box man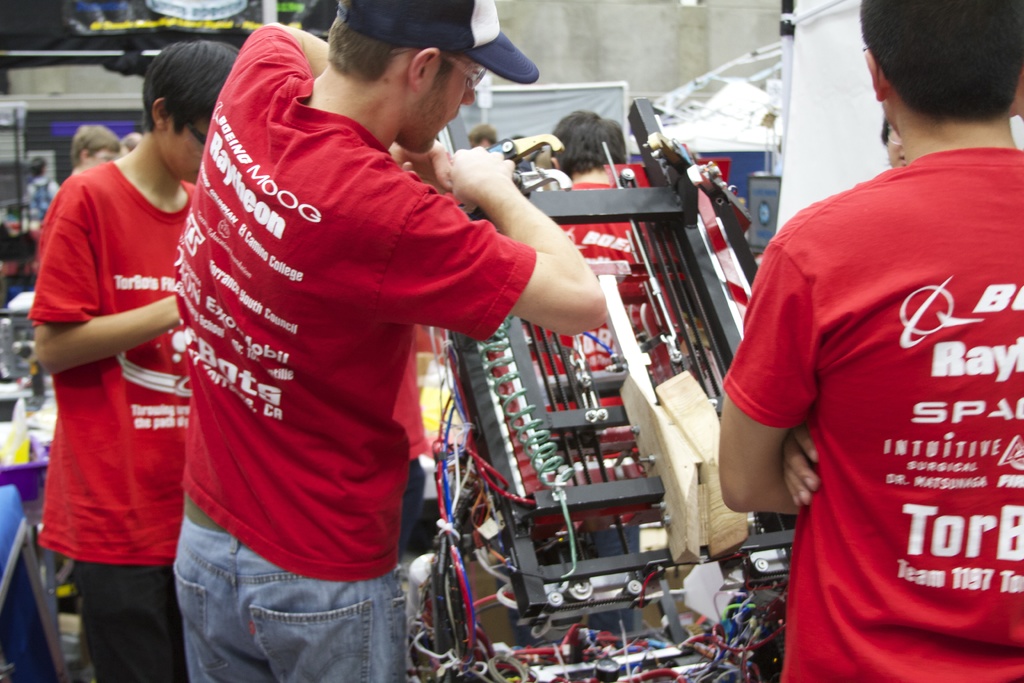
(134, 0, 621, 682)
